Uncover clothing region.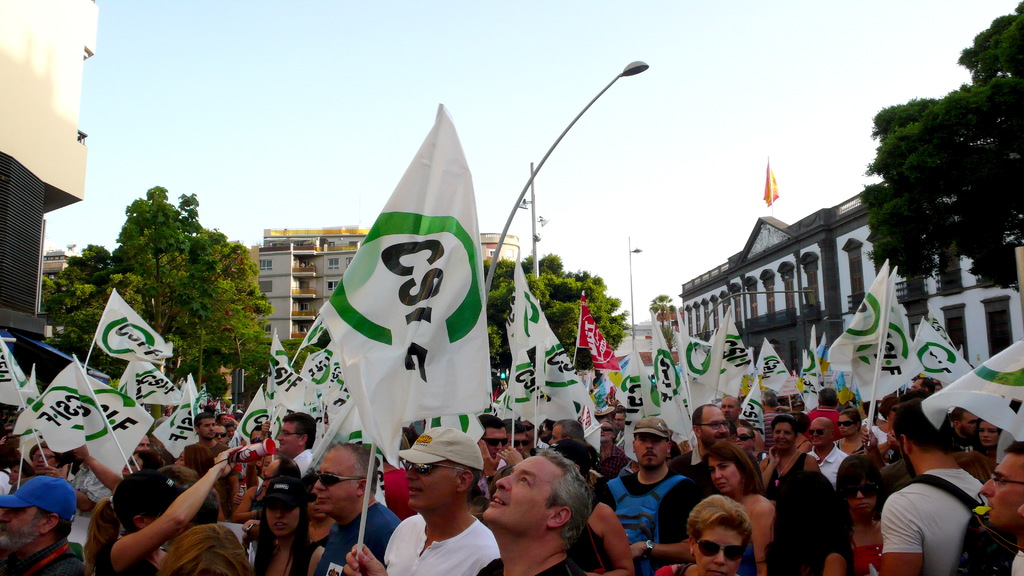
Uncovered: 818, 447, 850, 482.
